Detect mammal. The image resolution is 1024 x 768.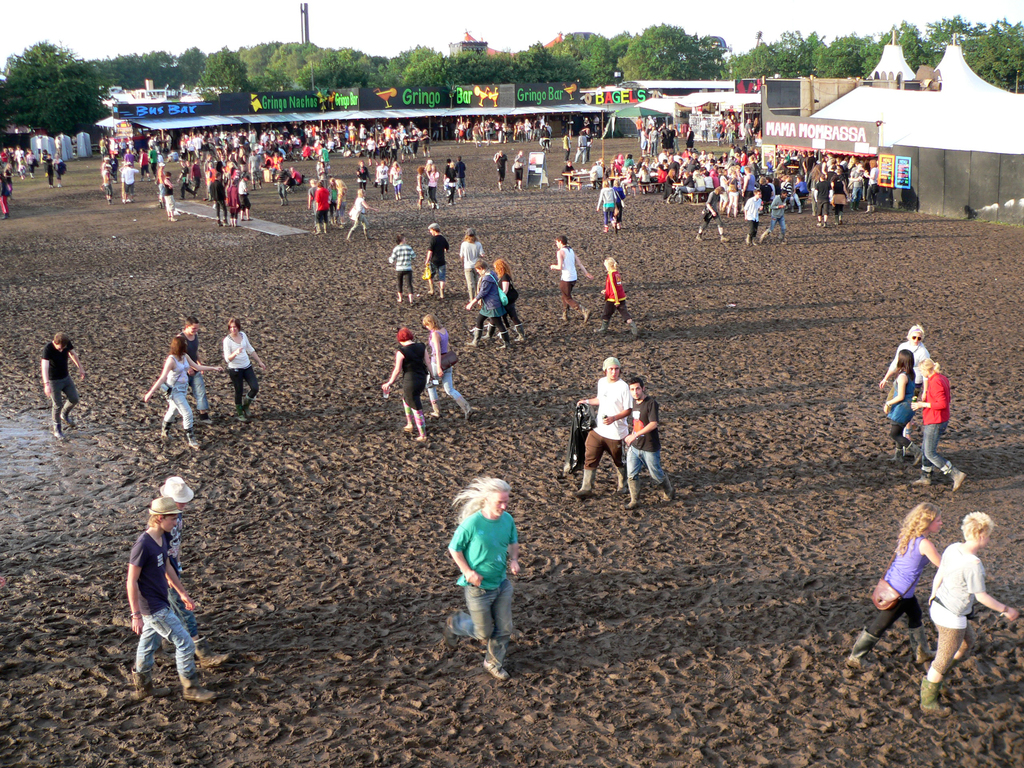
<box>849,502,944,668</box>.
